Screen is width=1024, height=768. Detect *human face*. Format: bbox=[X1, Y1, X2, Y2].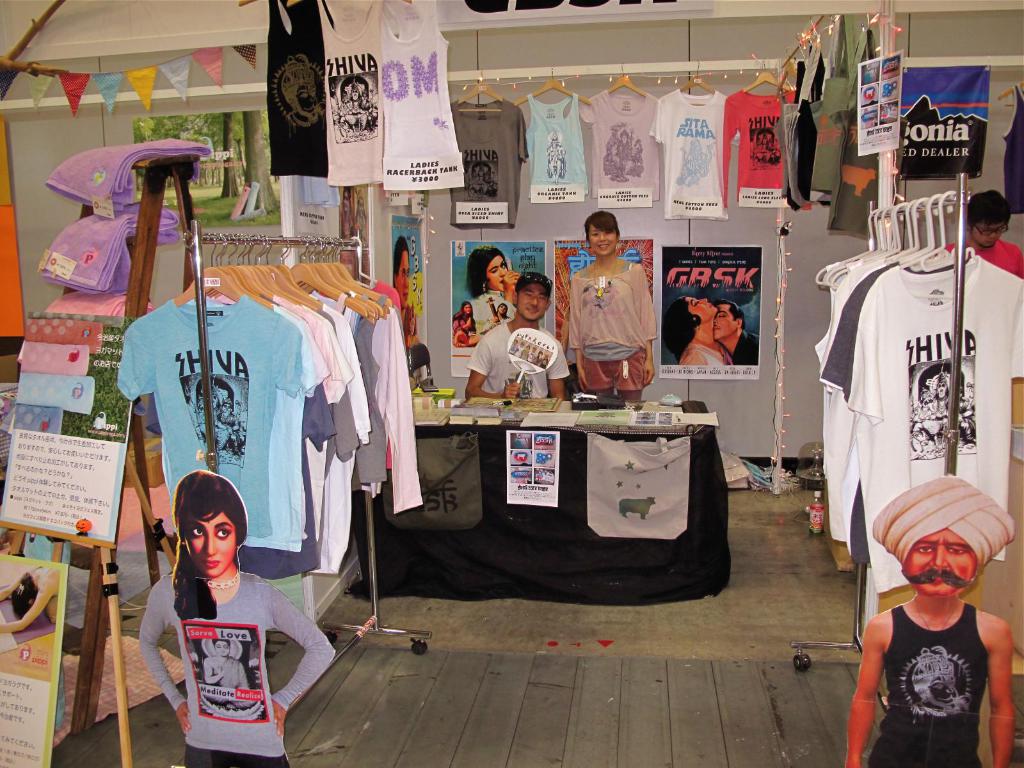
bbox=[488, 254, 510, 291].
